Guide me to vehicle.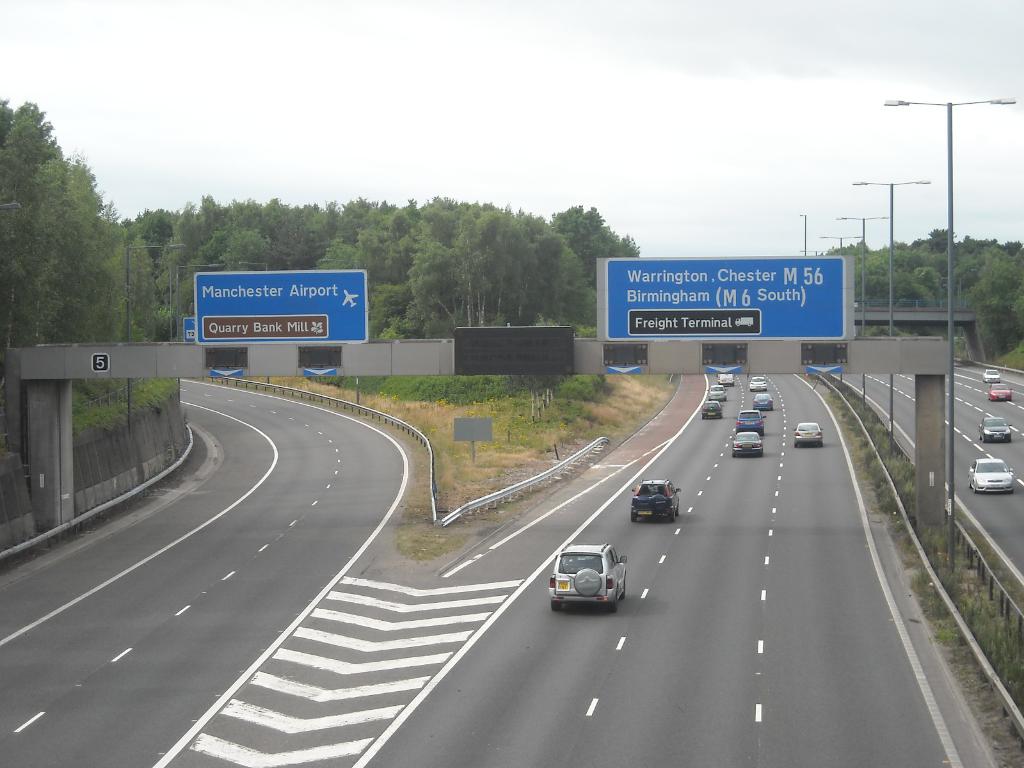
Guidance: 721 372 739 385.
